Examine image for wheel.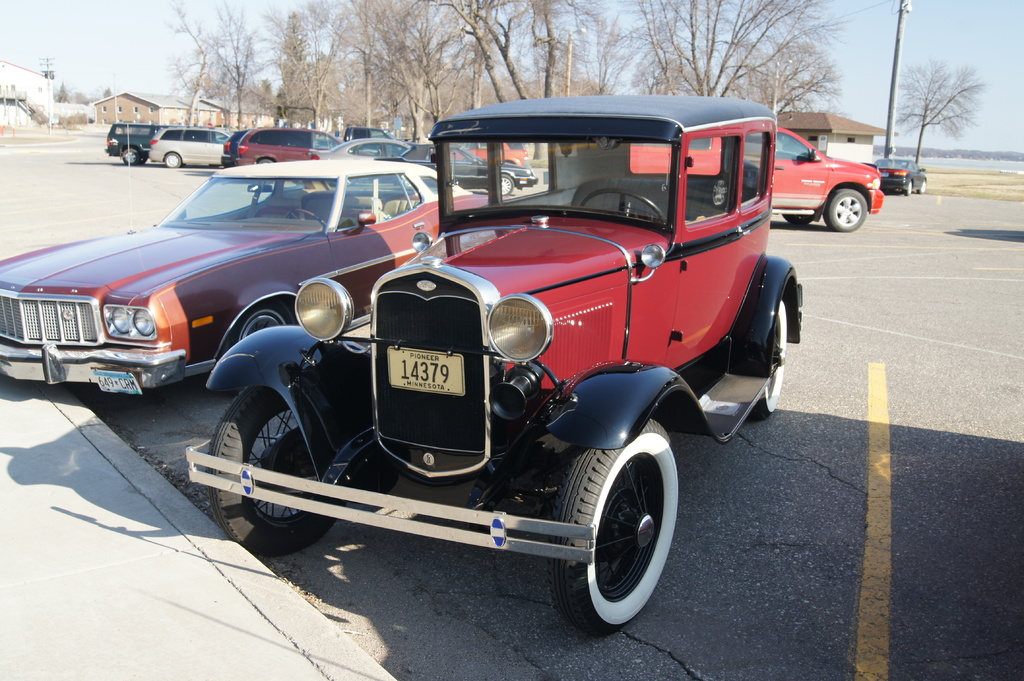
Examination result: 574 186 664 230.
